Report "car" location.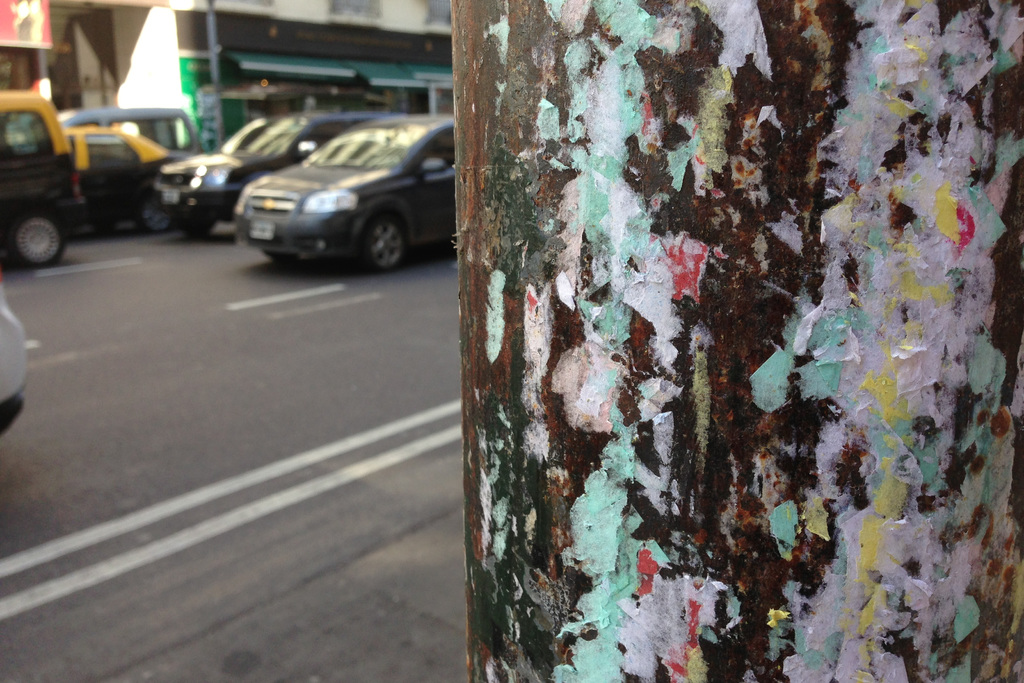
Report: x1=153 y1=106 x2=376 y2=232.
